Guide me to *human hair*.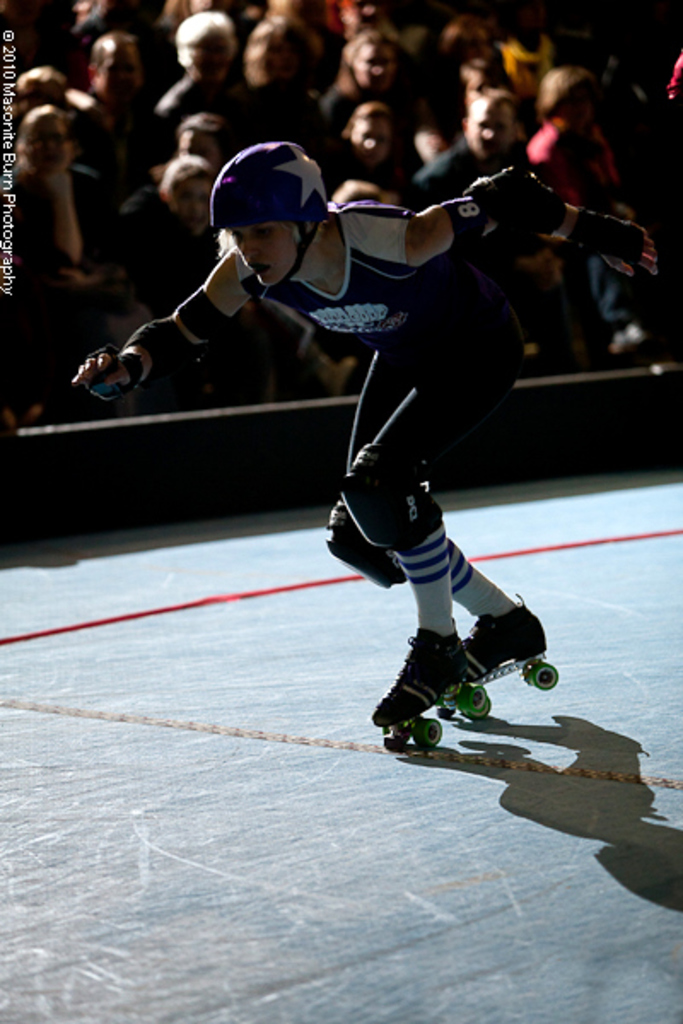
Guidance: detection(333, 22, 396, 96).
